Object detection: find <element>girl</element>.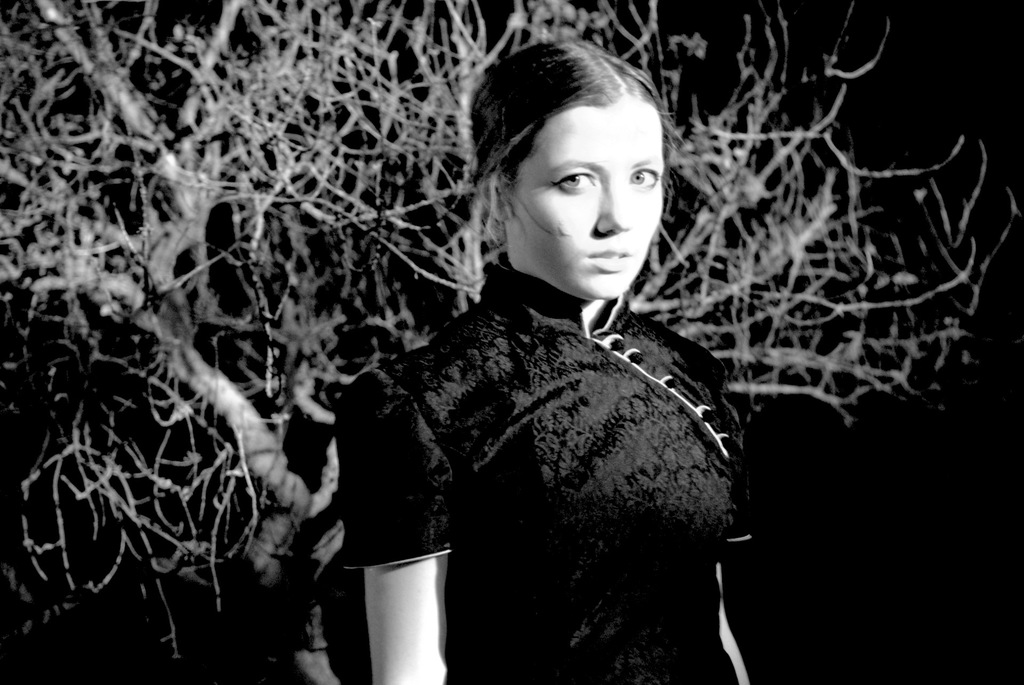
{"left": 342, "top": 40, "right": 756, "bottom": 684}.
